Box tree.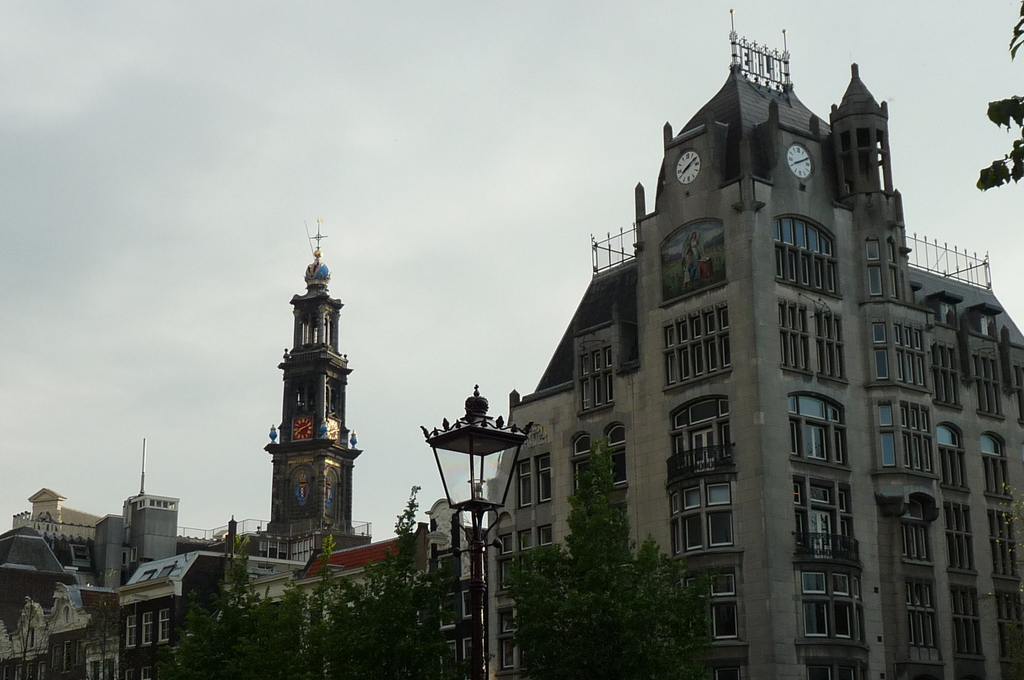
(x1=83, y1=565, x2=127, y2=679).
